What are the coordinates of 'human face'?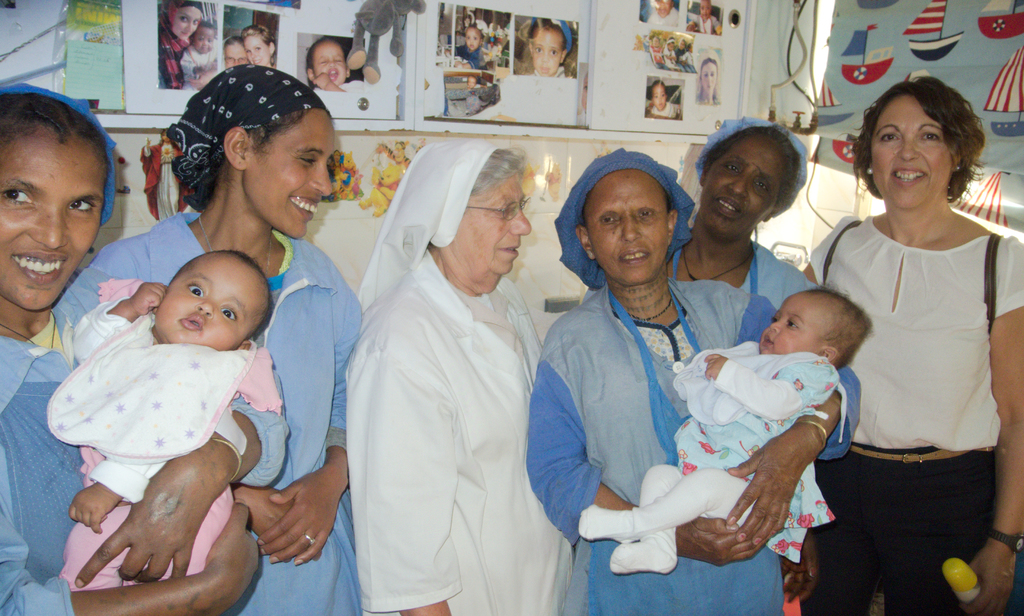
pyautogui.locateOnScreen(223, 42, 244, 65).
